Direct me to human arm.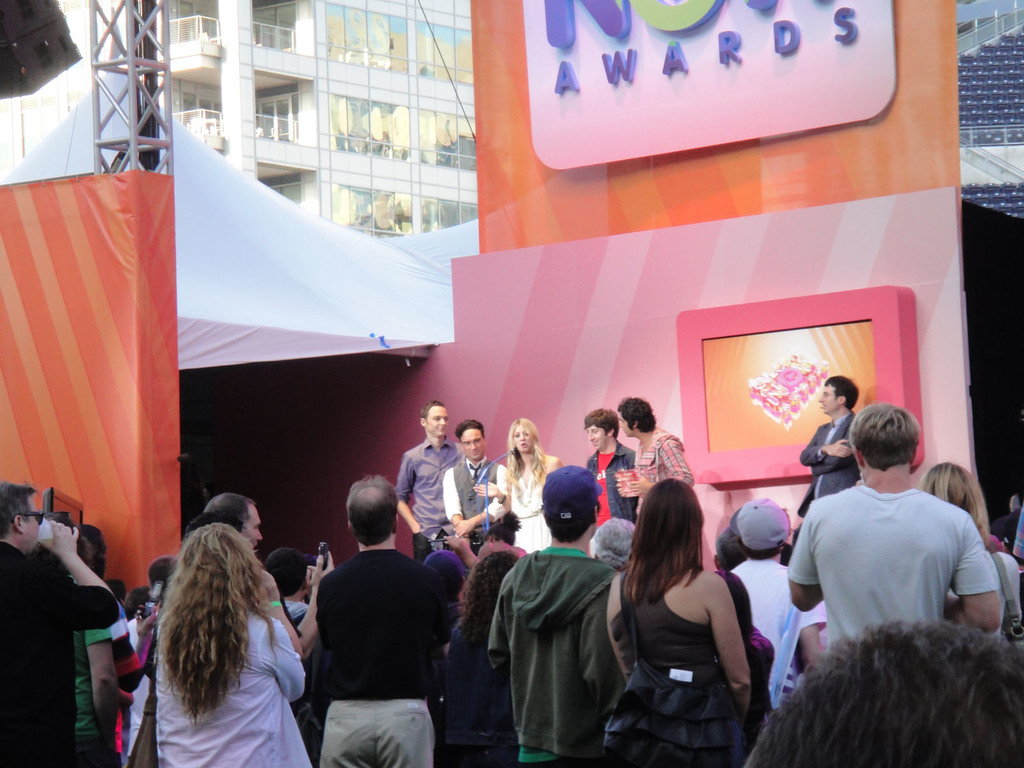
Direction: bbox(784, 505, 826, 612).
